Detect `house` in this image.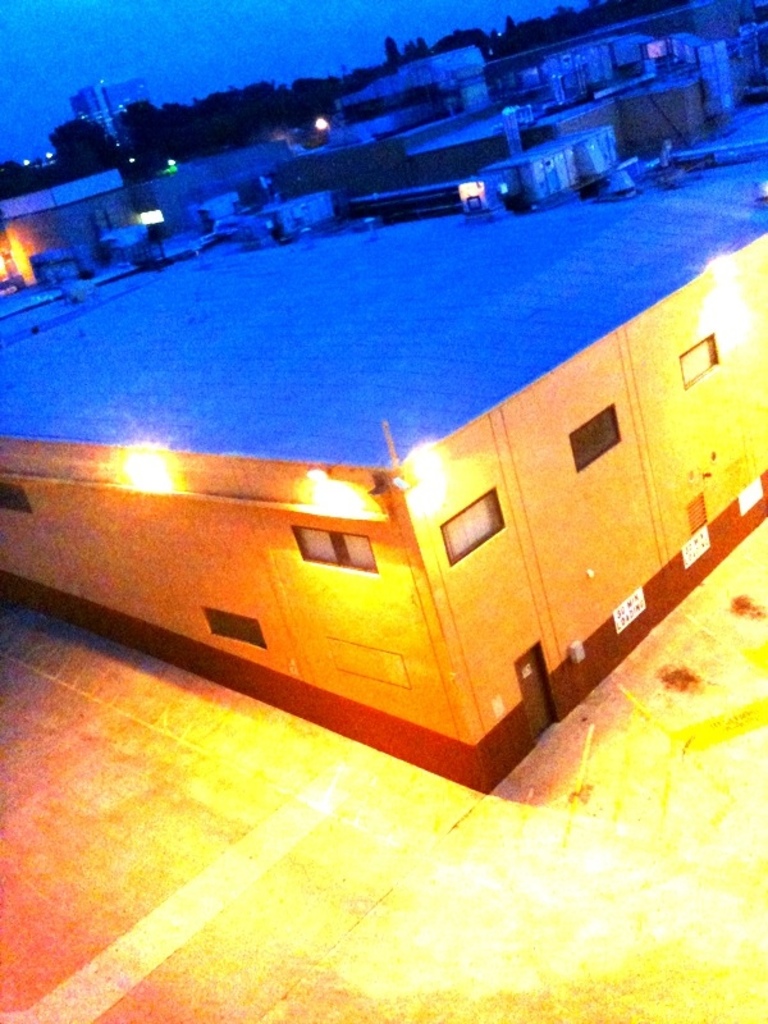
Detection: {"x1": 0, "y1": 166, "x2": 143, "y2": 288}.
